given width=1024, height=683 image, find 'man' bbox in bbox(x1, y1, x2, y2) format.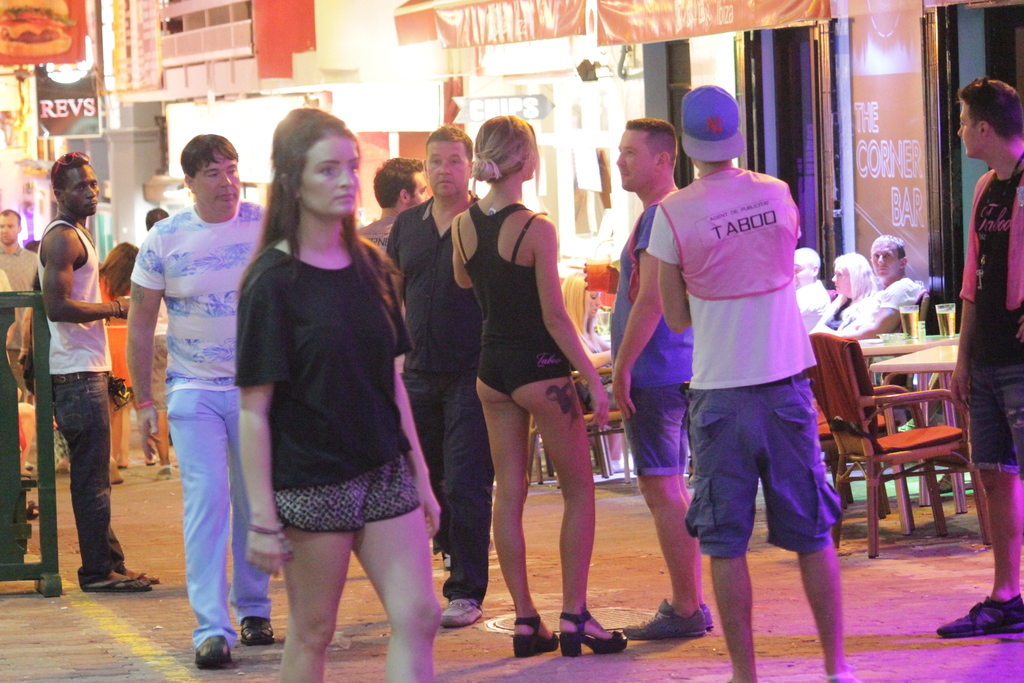
bbox(845, 233, 921, 337).
